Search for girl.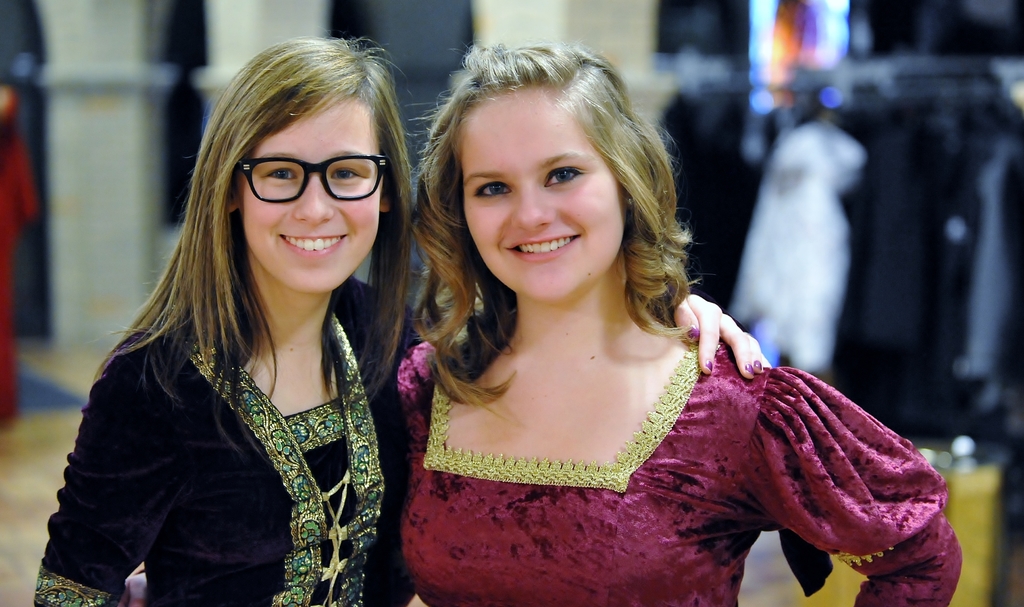
Found at x1=394, y1=46, x2=966, y2=606.
